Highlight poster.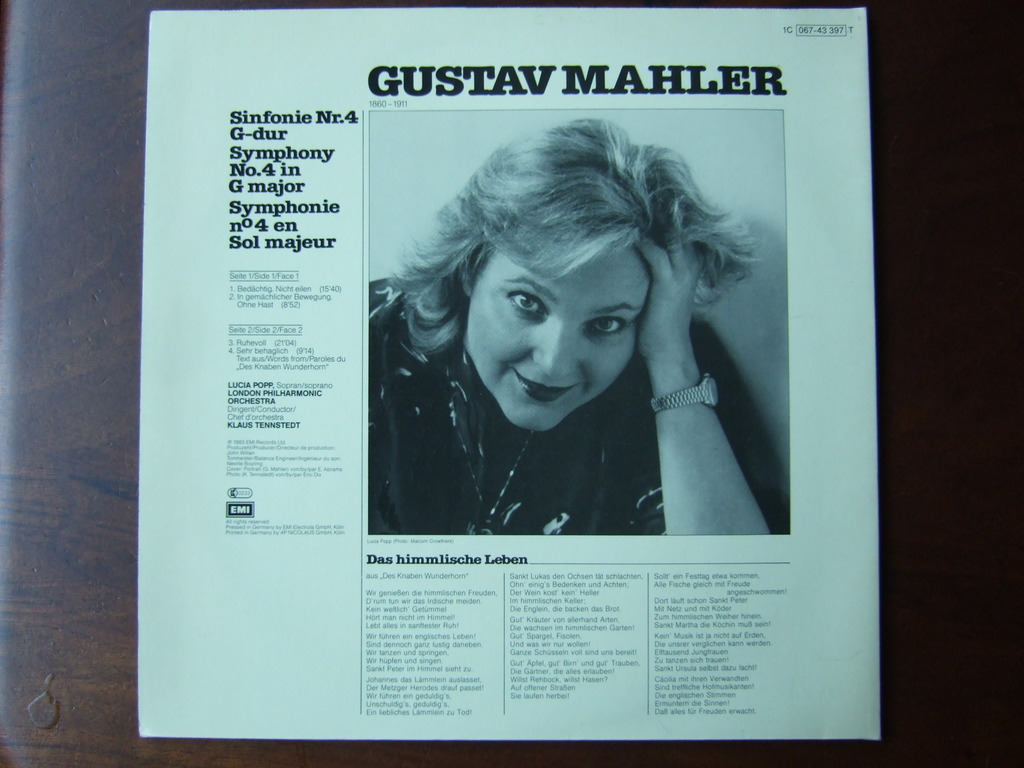
Highlighted region: 131:4:887:741.
